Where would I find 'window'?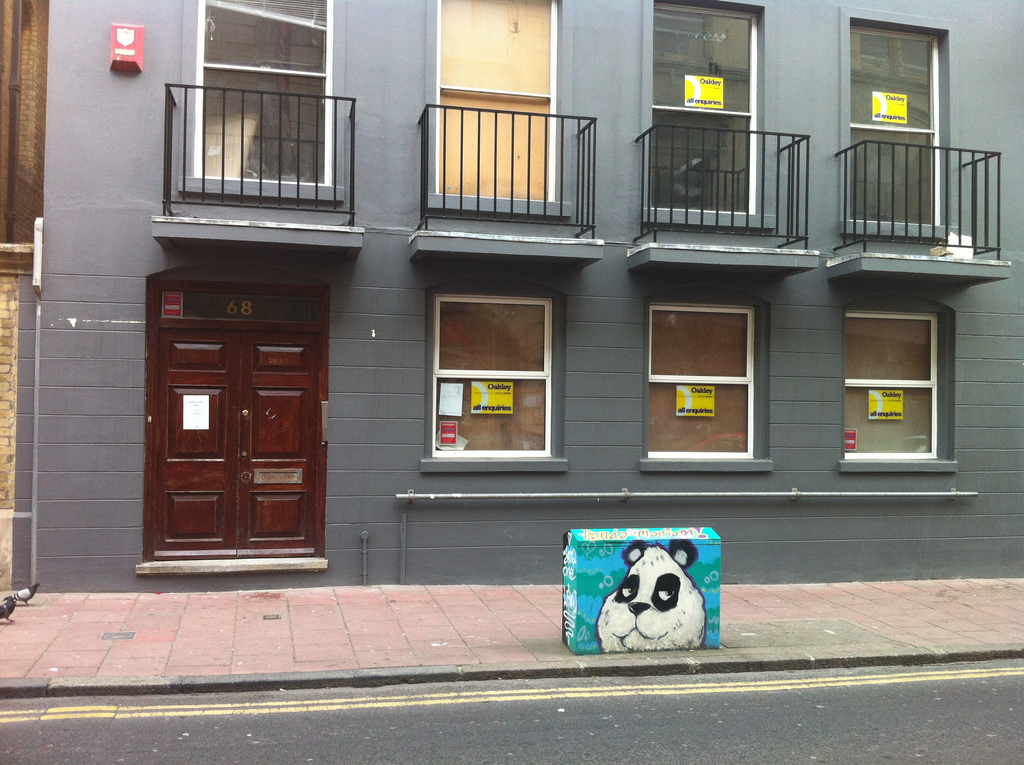
At (x1=836, y1=314, x2=939, y2=474).
